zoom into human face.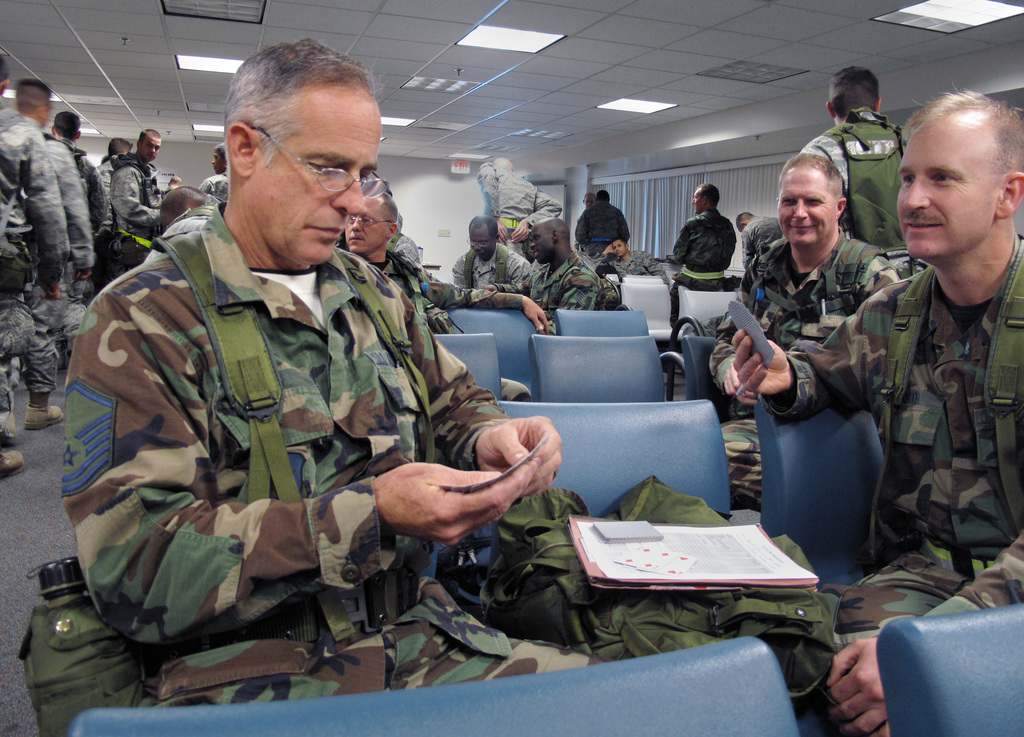
Zoom target: select_region(528, 226, 553, 261).
